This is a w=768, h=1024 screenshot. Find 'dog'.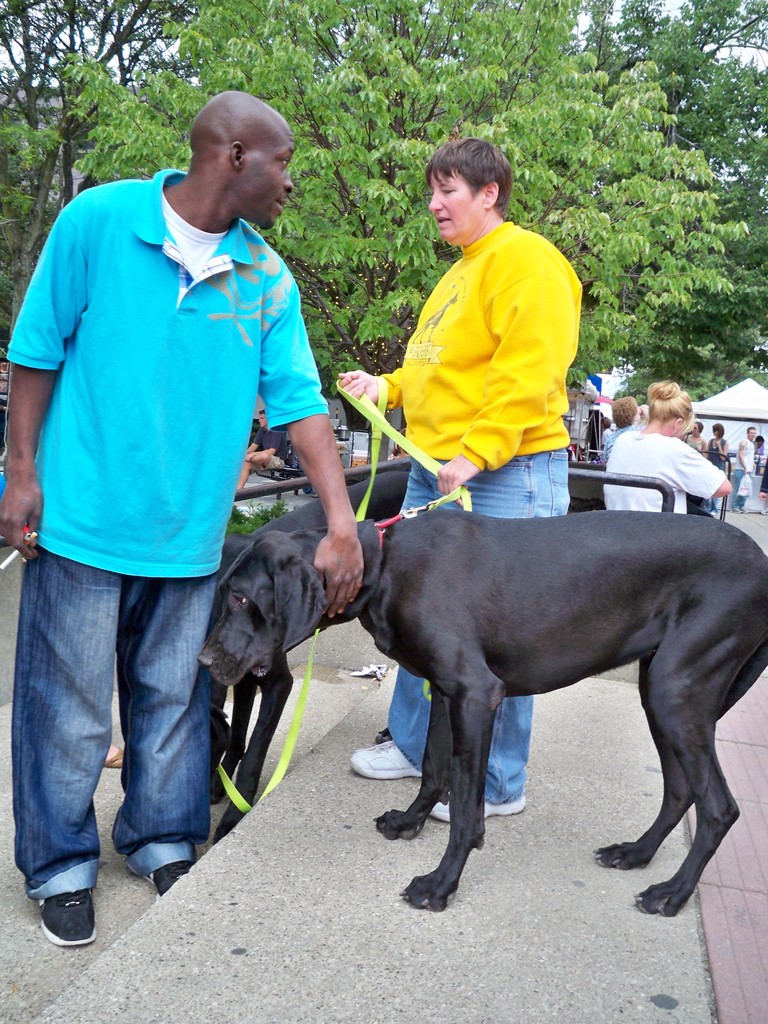
Bounding box: 203 467 411 842.
